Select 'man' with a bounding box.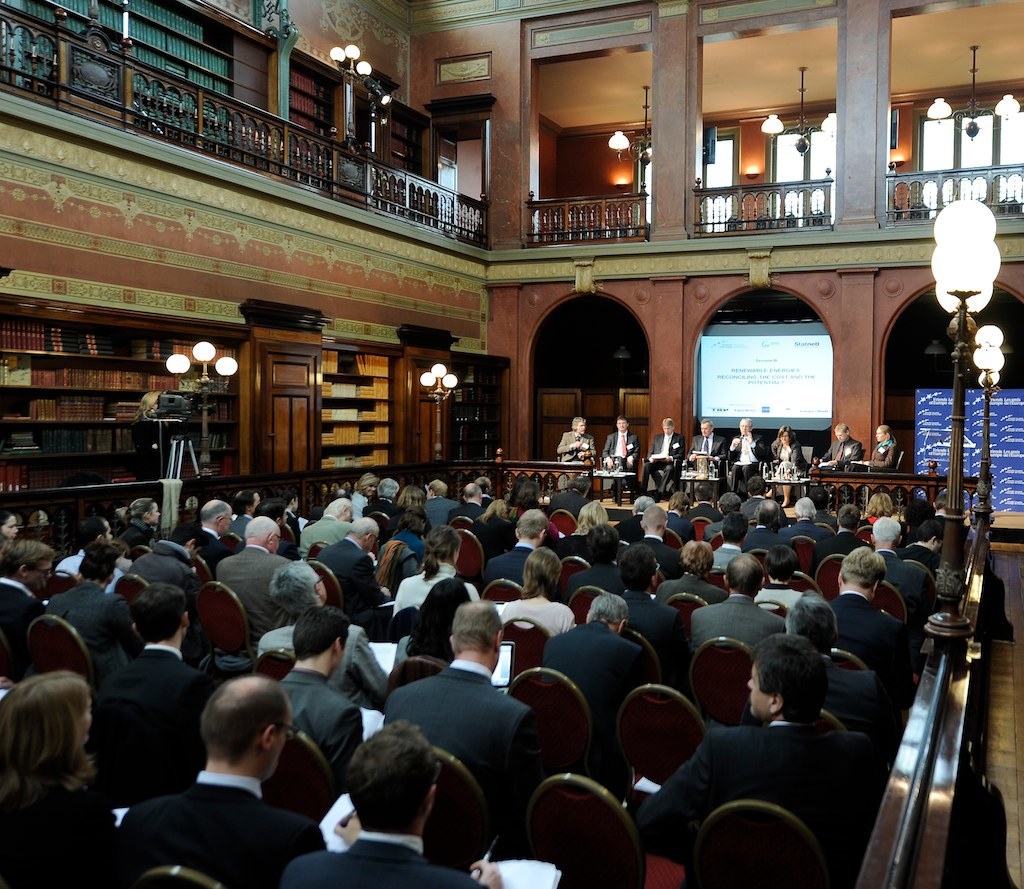
[651, 630, 892, 880].
